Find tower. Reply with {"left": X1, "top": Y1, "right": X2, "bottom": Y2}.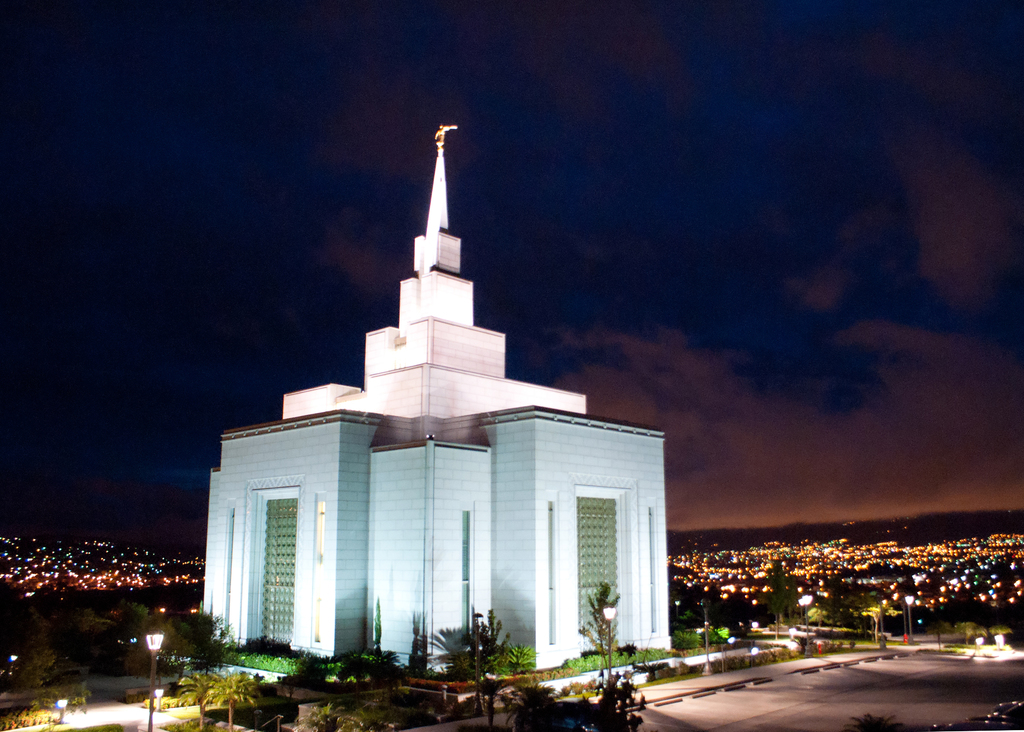
{"left": 196, "top": 130, "right": 674, "bottom": 662}.
